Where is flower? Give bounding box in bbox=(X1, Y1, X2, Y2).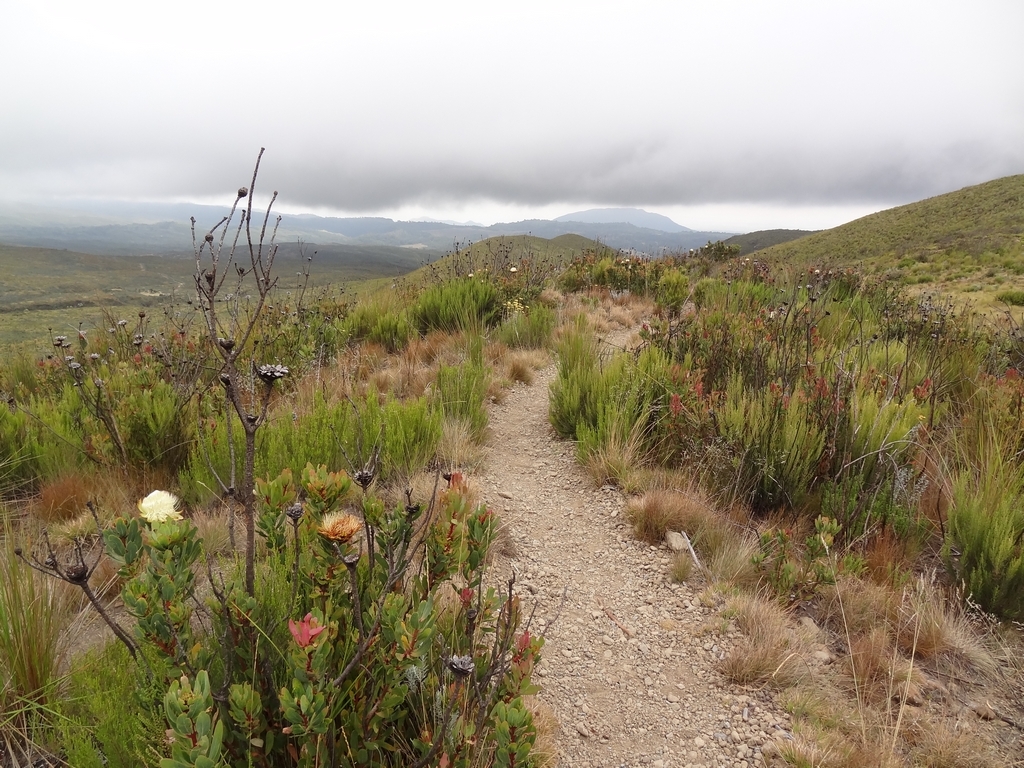
bbox=(460, 585, 475, 604).
